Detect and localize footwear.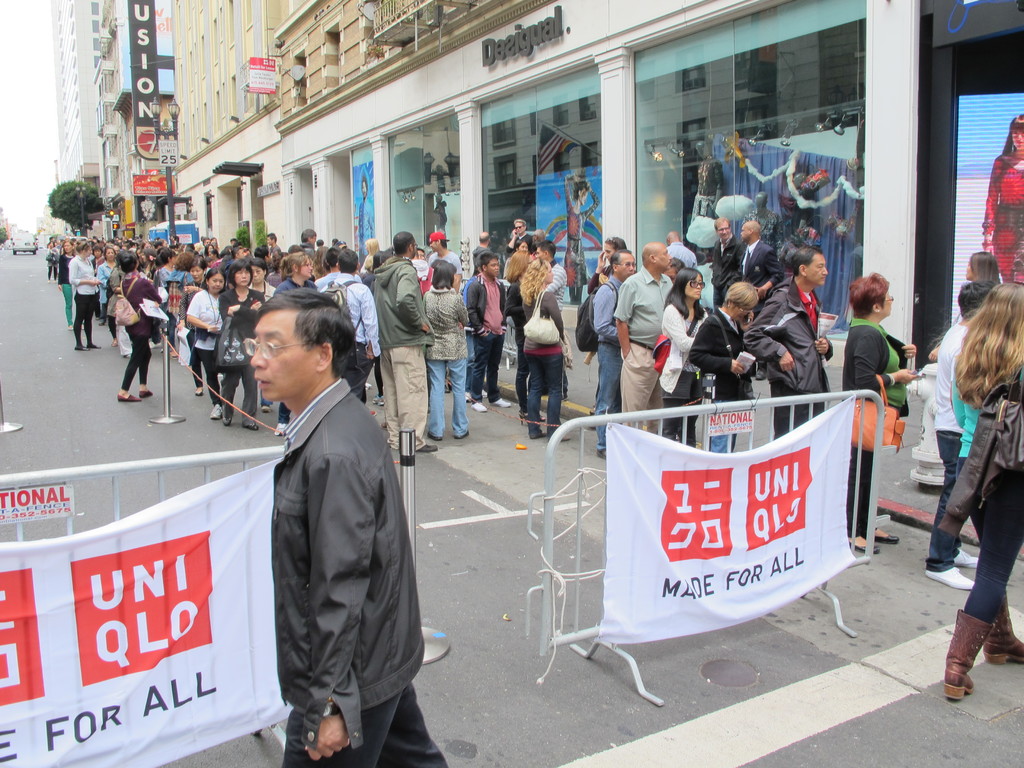
Localized at x1=221, y1=413, x2=229, y2=425.
